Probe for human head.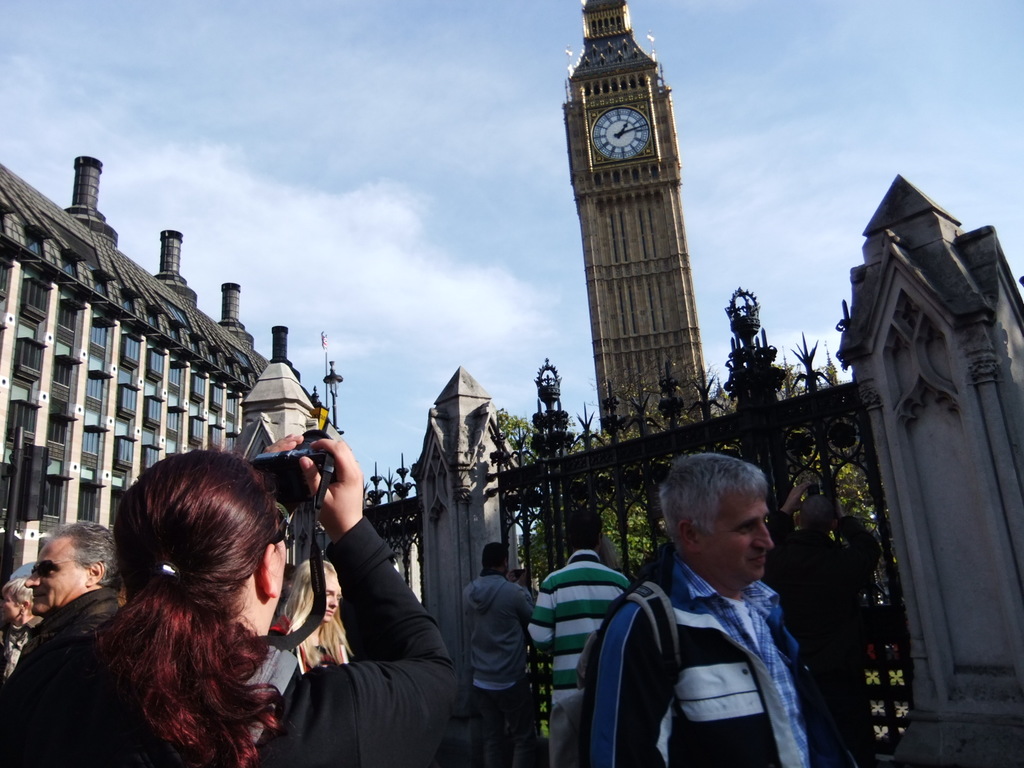
Probe result: locate(479, 542, 511, 579).
